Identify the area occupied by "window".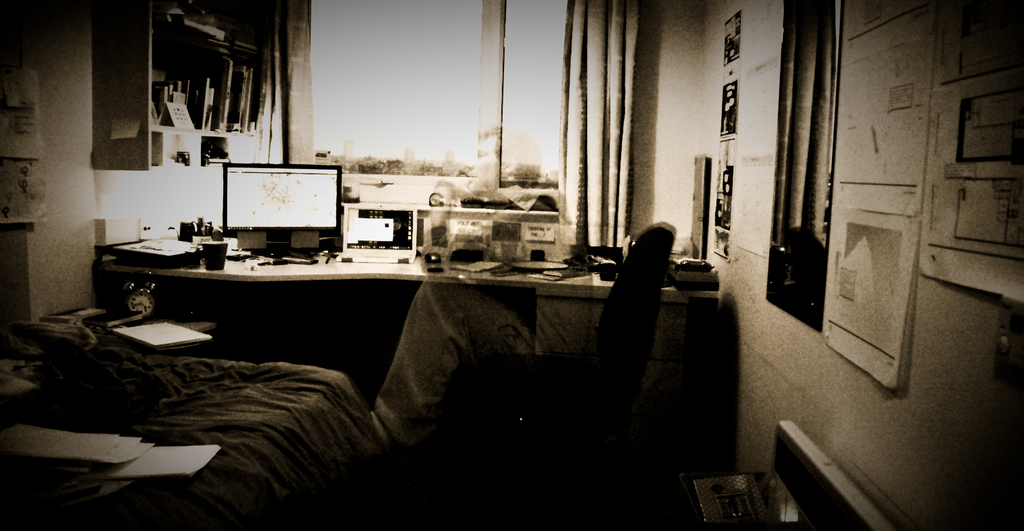
Area: 278,0,559,190.
